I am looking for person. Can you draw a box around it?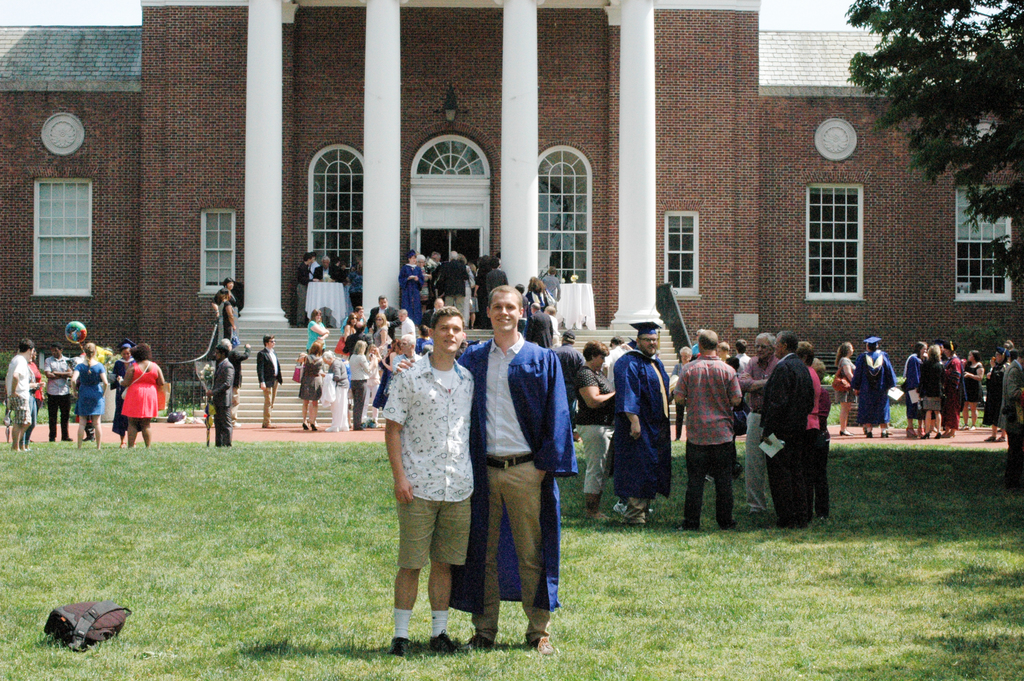
Sure, the bounding box is x1=207, y1=335, x2=234, y2=447.
